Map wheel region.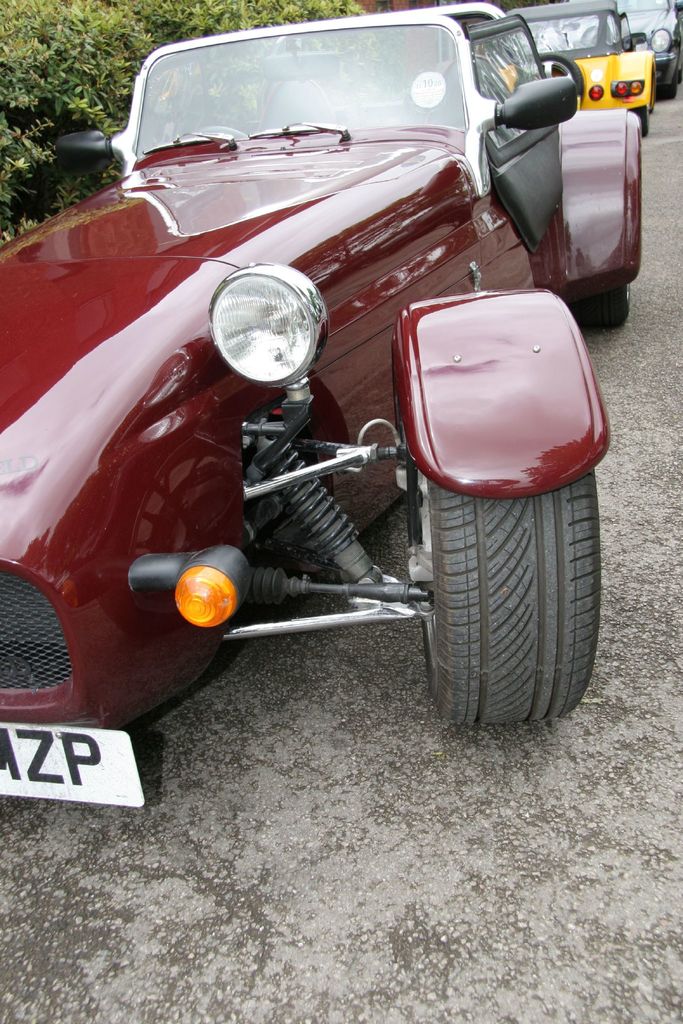
Mapped to box=[660, 60, 677, 99].
